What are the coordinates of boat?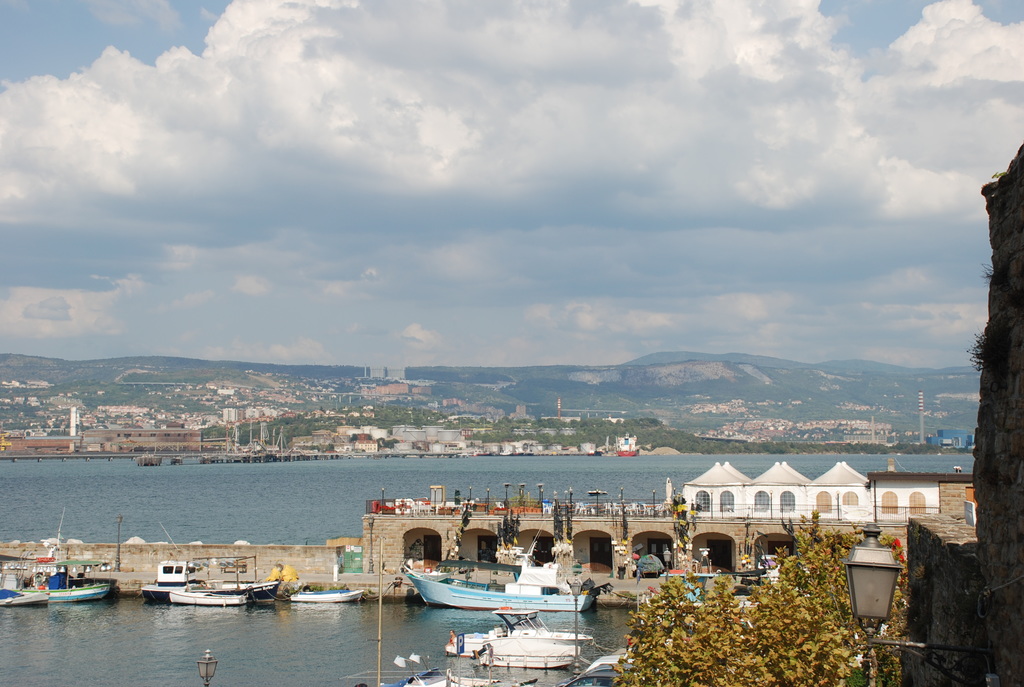
287,586,364,606.
